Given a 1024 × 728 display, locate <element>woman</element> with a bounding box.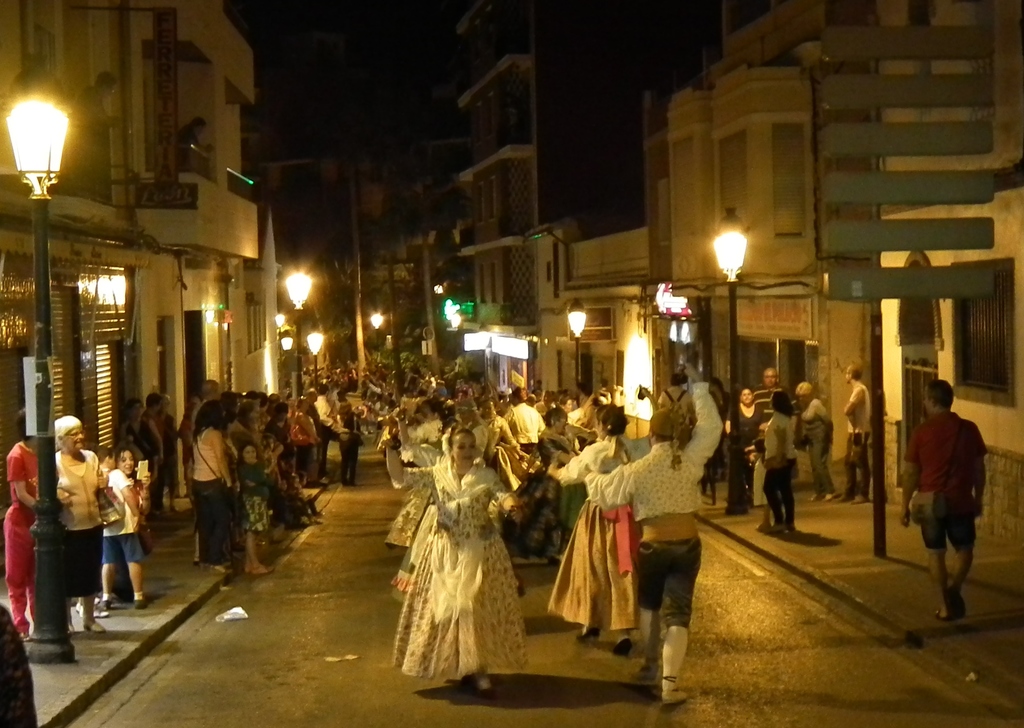
Located: <region>191, 400, 239, 574</region>.
